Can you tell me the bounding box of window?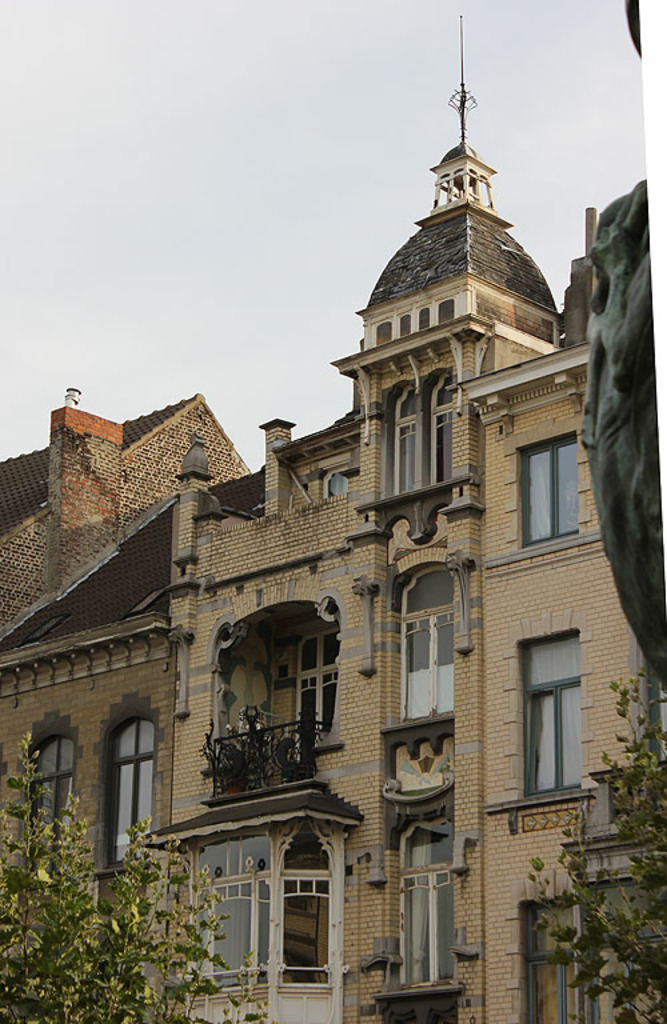
[x1=112, y1=723, x2=163, y2=863].
